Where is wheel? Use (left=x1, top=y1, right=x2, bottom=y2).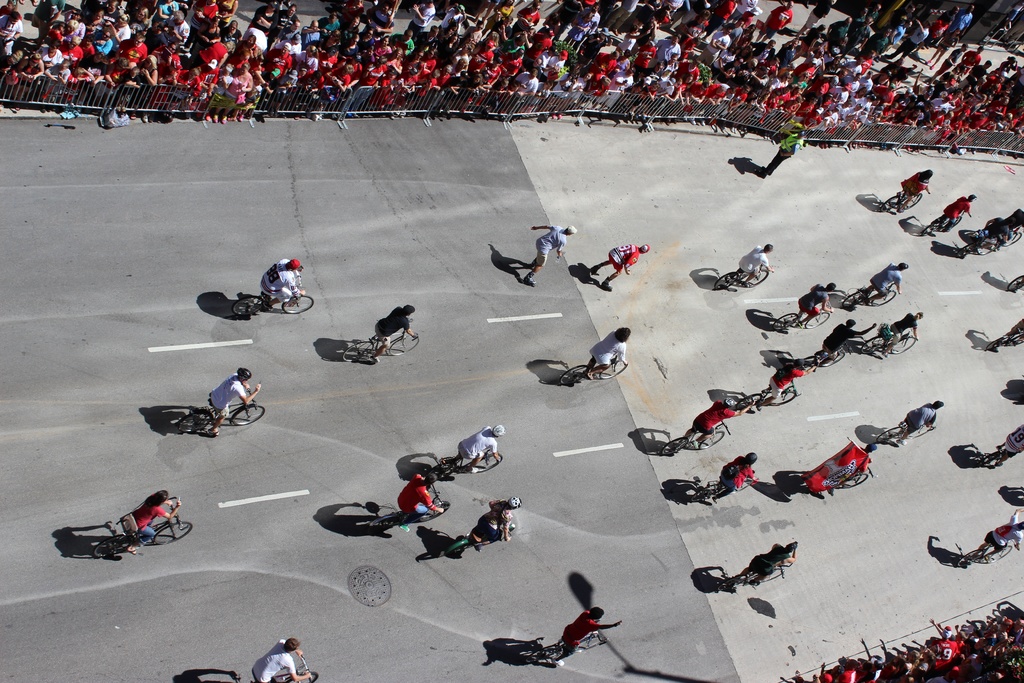
(left=1000, top=229, right=1023, bottom=248).
